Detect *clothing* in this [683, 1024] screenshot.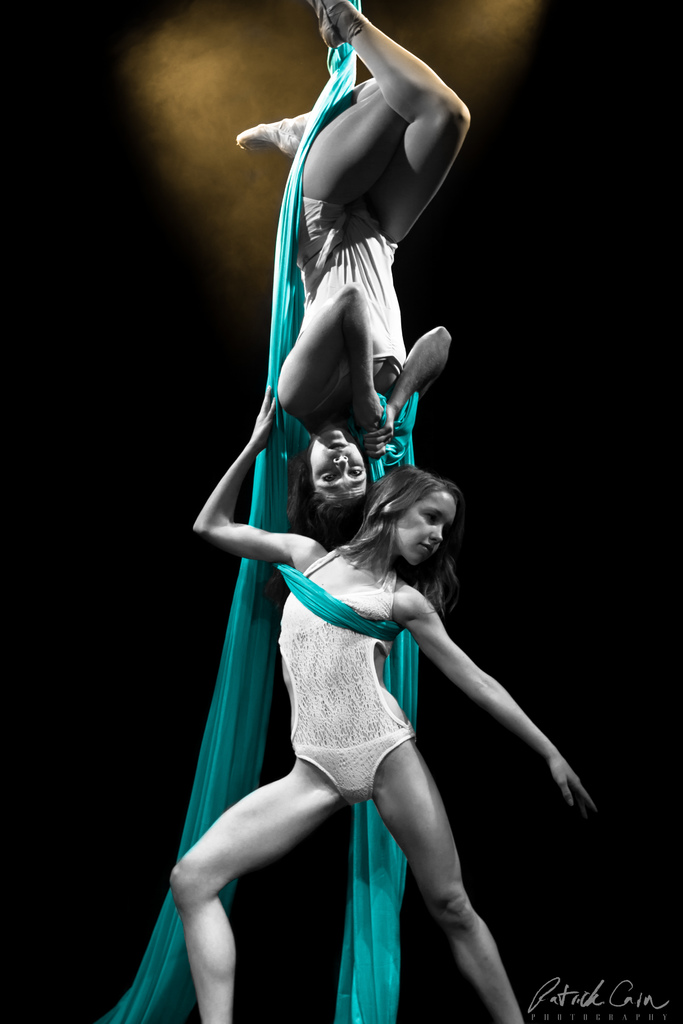
Detection: x1=292, y1=204, x2=419, y2=369.
